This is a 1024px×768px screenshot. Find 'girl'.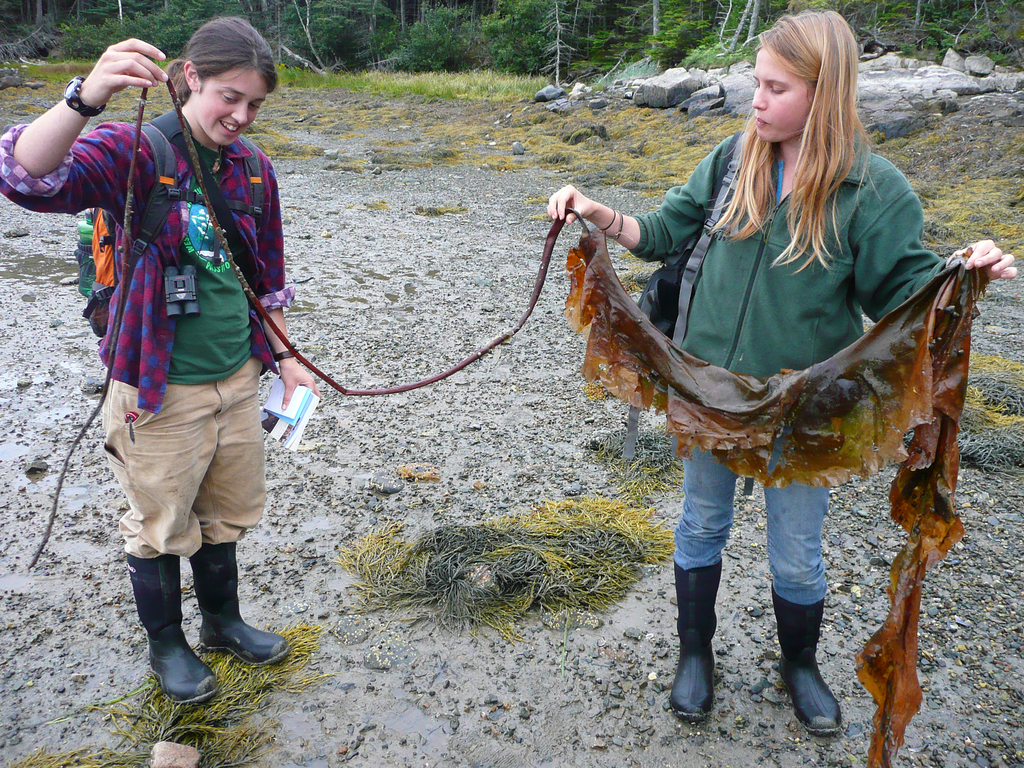
Bounding box: select_region(544, 10, 1016, 732).
